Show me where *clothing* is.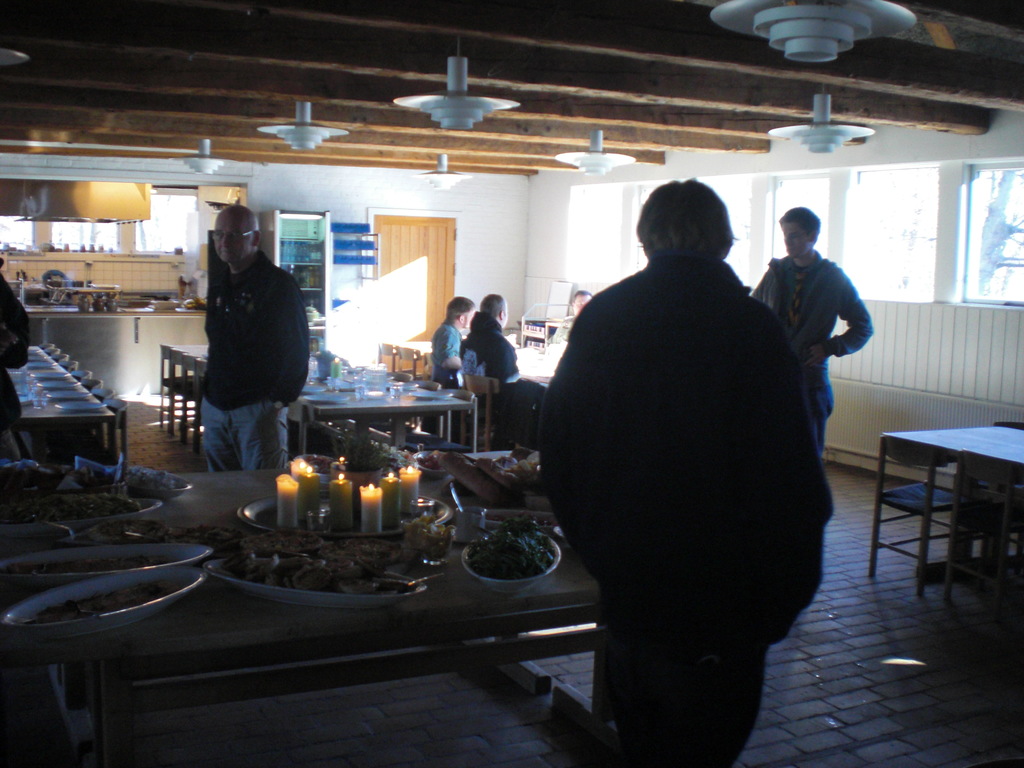
*clothing* is at <bbox>429, 317, 467, 386</bbox>.
